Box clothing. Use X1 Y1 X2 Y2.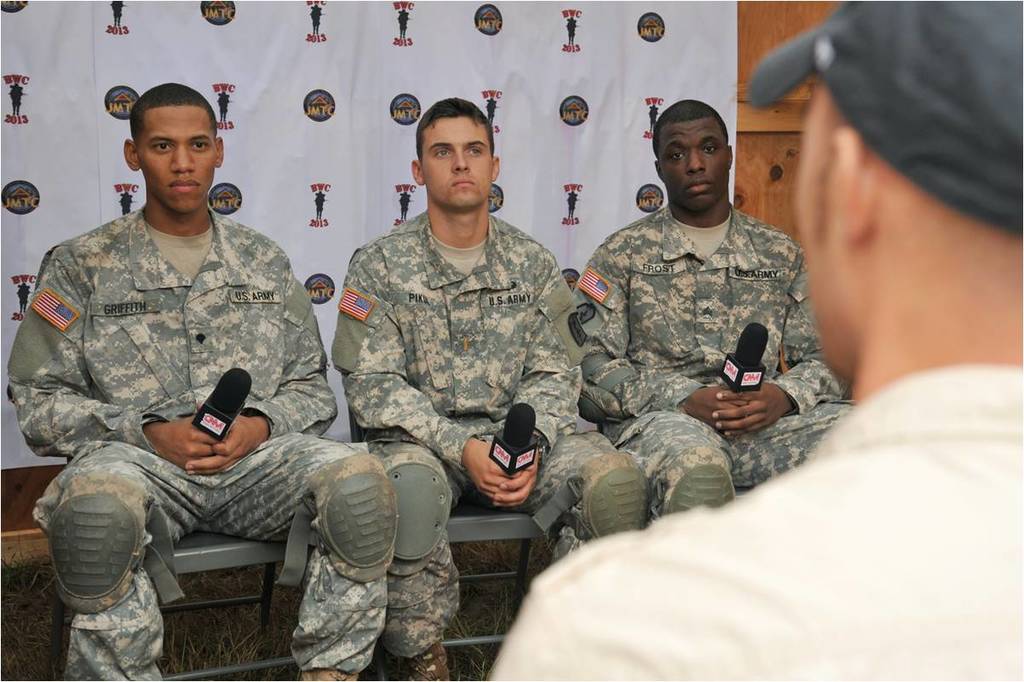
570 124 808 536.
